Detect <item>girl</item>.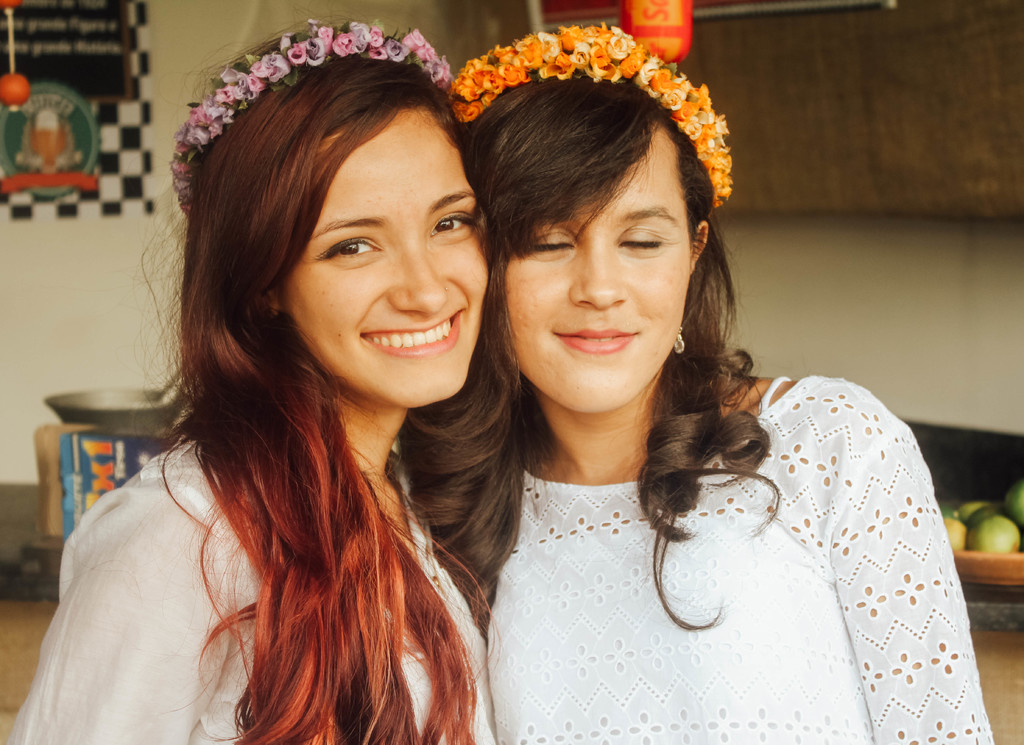
Detected at box=[473, 35, 980, 736].
